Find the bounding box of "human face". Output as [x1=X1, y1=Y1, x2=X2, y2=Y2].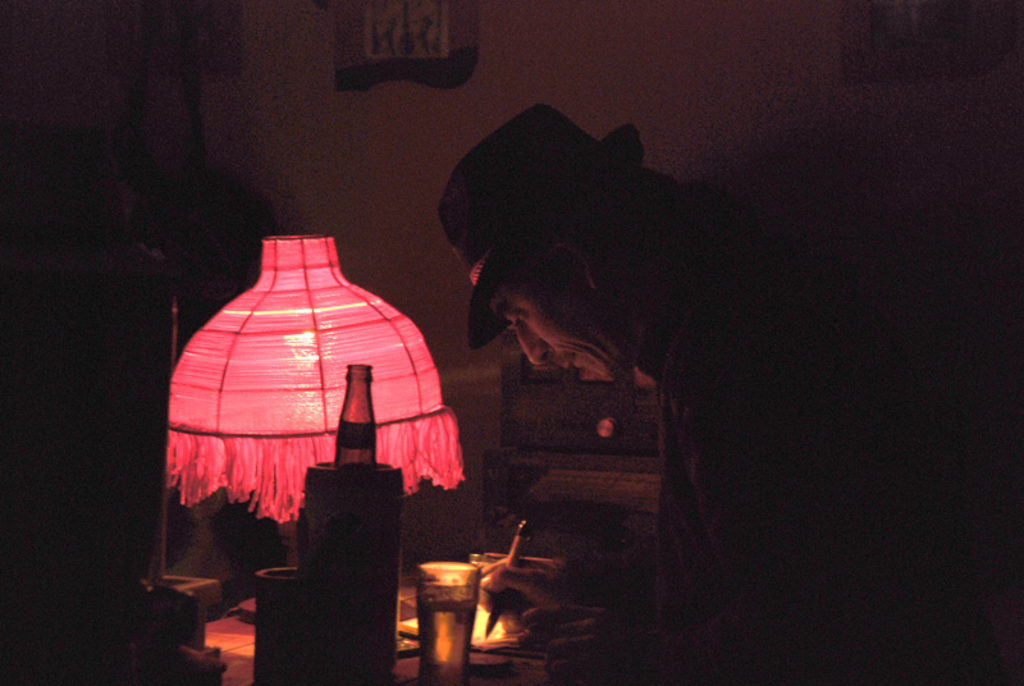
[x1=488, y1=257, x2=643, y2=387].
